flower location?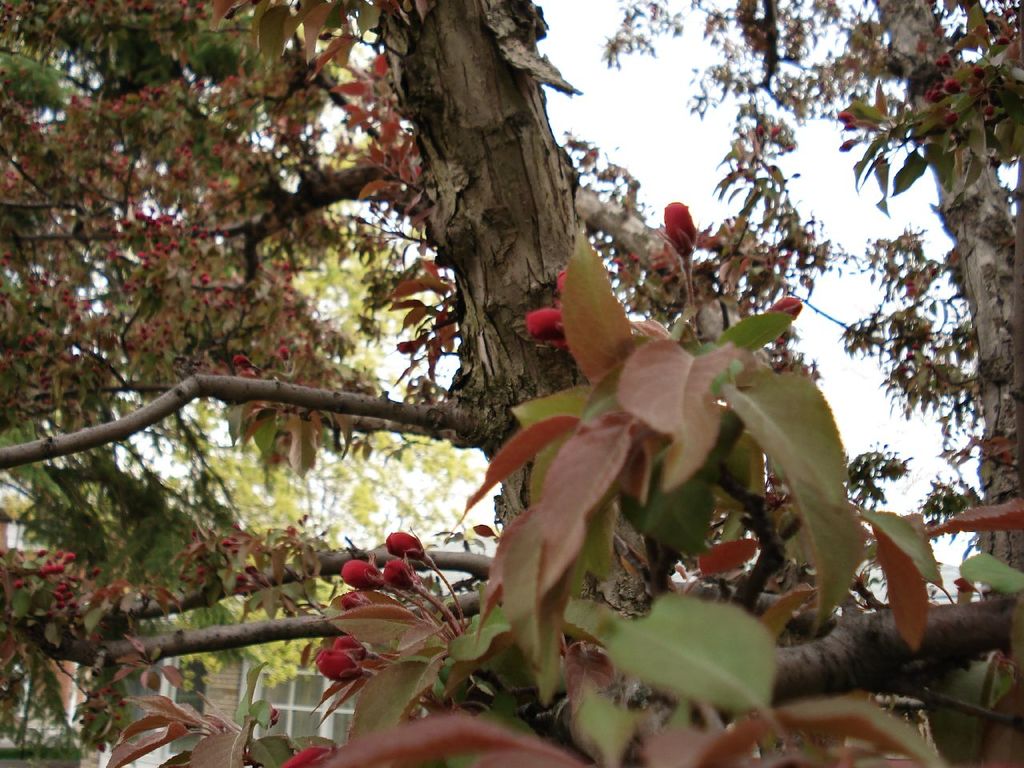
locate(782, 143, 793, 153)
